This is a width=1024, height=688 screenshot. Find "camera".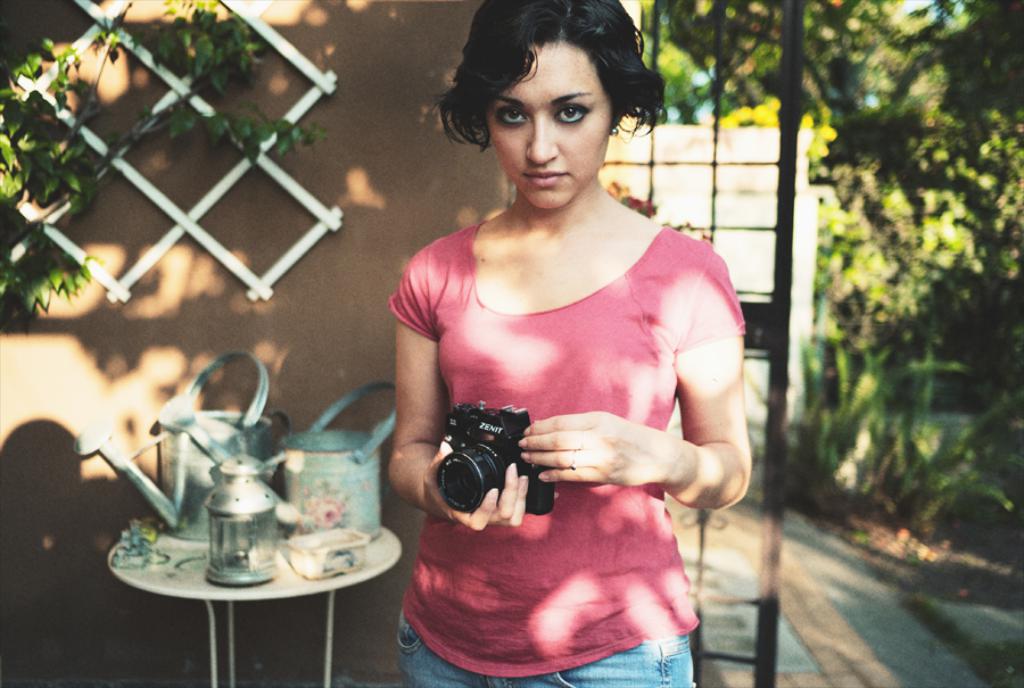
Bounding box: bbox=[422, 406, 553, 524].
